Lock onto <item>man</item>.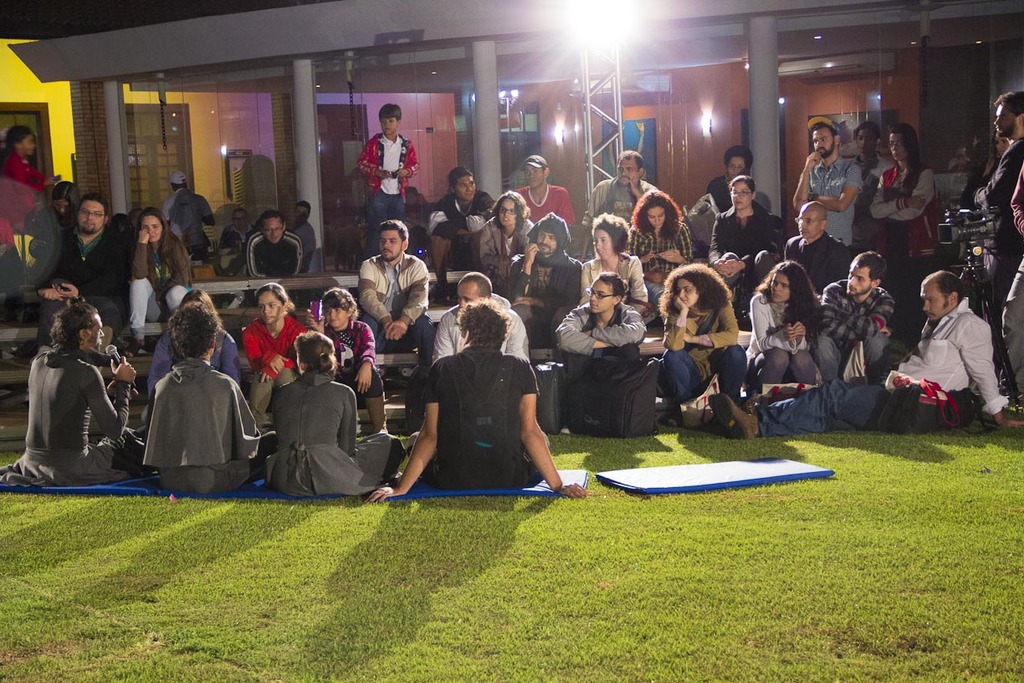
Locked: x1=347, y1=213, x2=433, y2=365.
